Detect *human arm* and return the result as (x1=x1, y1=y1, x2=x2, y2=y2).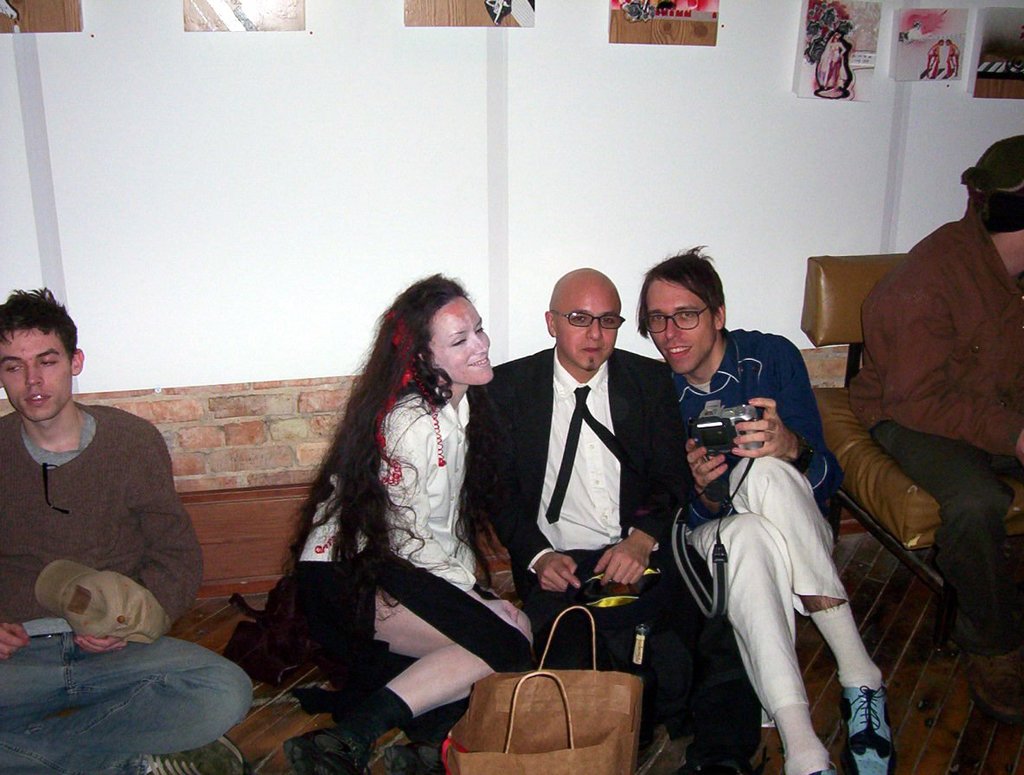
(x1=881, y1=266, x2=1023, y2=451).
